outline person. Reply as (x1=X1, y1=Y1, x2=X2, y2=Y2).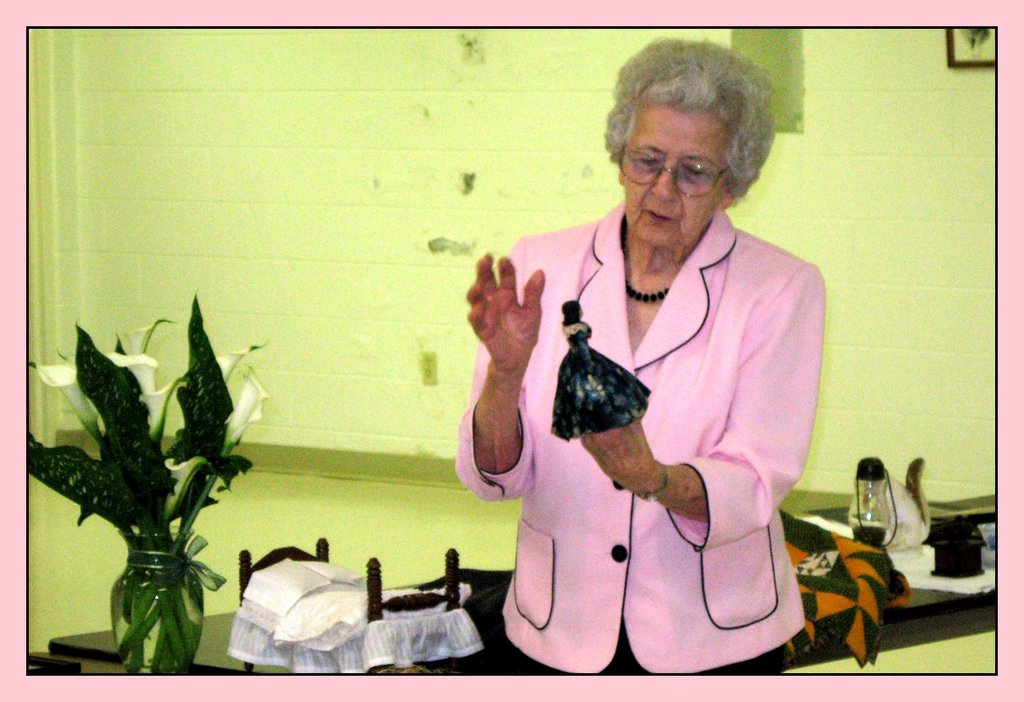
(x1=553, y1=295, x2=652, y2=439).
